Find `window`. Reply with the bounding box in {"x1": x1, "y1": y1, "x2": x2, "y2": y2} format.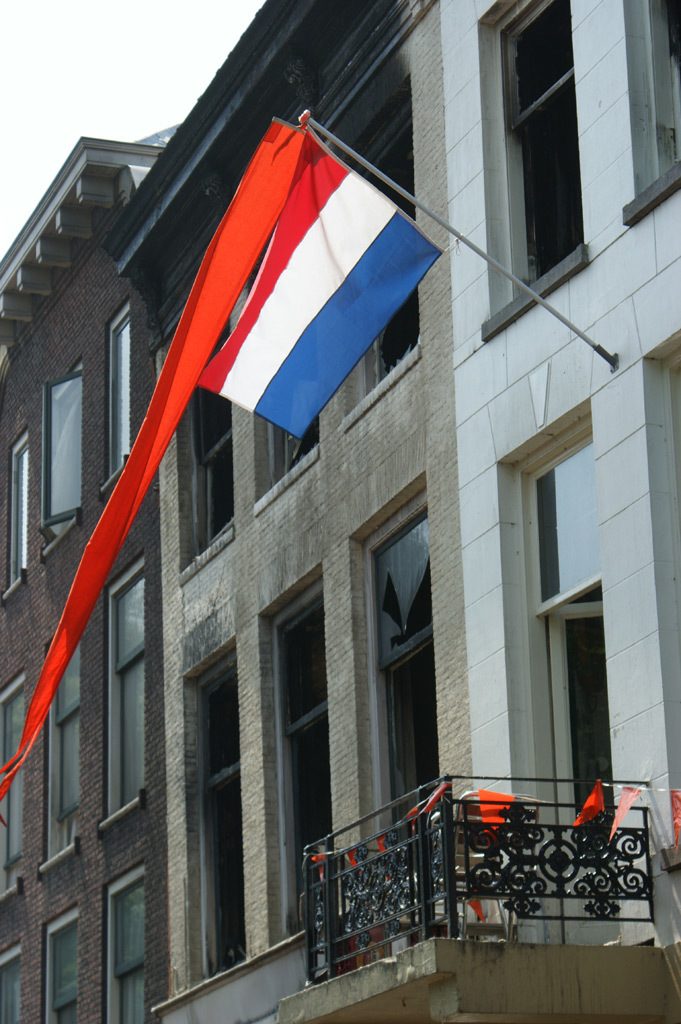
{"x1": 97, "y1": 298, "x2": 136, "y2": 485}.
